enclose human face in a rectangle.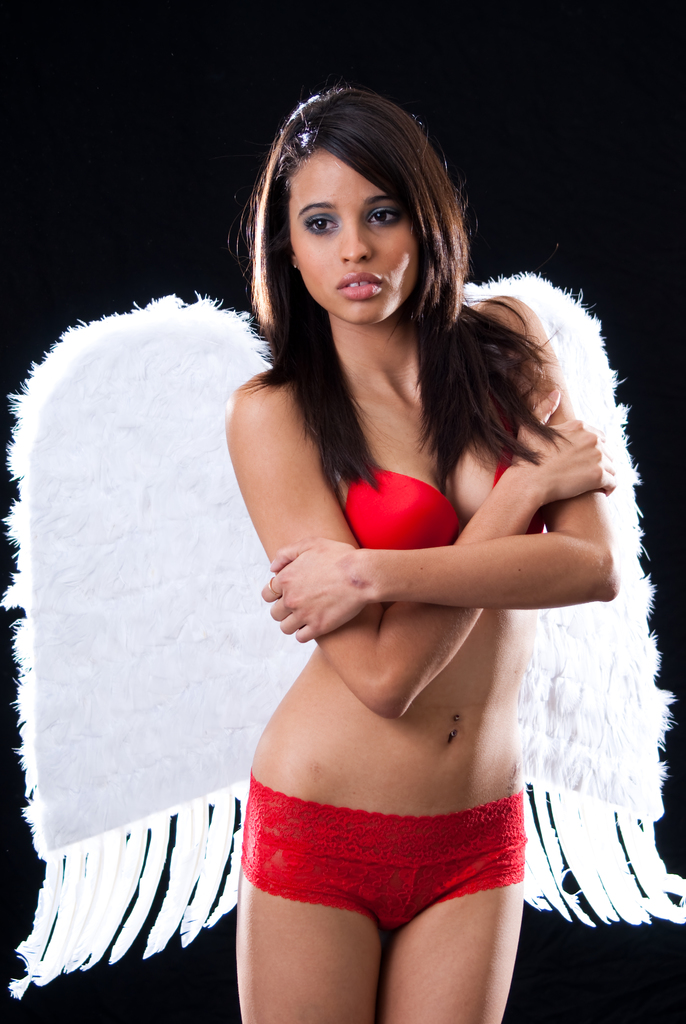
BBox(286, 147, 424, 326).
